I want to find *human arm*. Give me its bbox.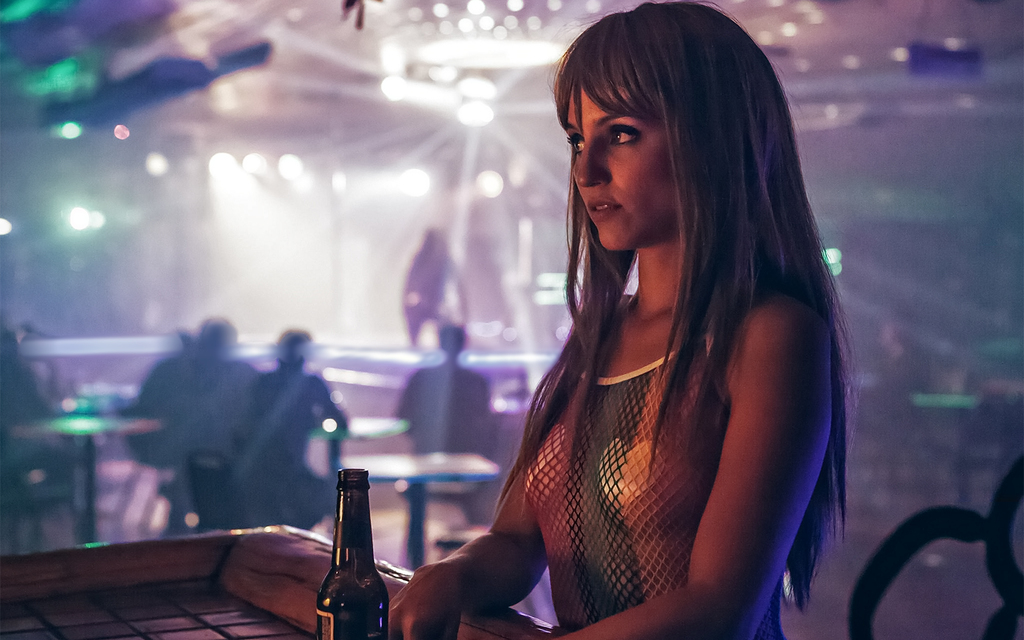
box=[385, 473, 549, 639].
